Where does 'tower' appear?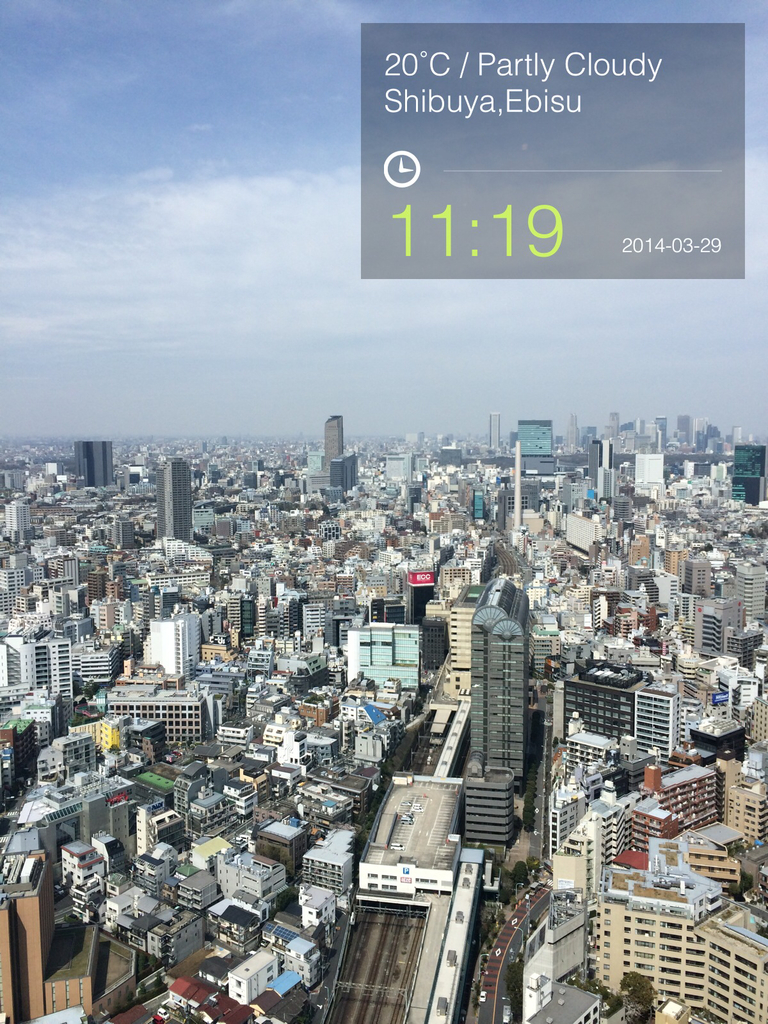
Appears at bbox(468, 580, 529, 785).
